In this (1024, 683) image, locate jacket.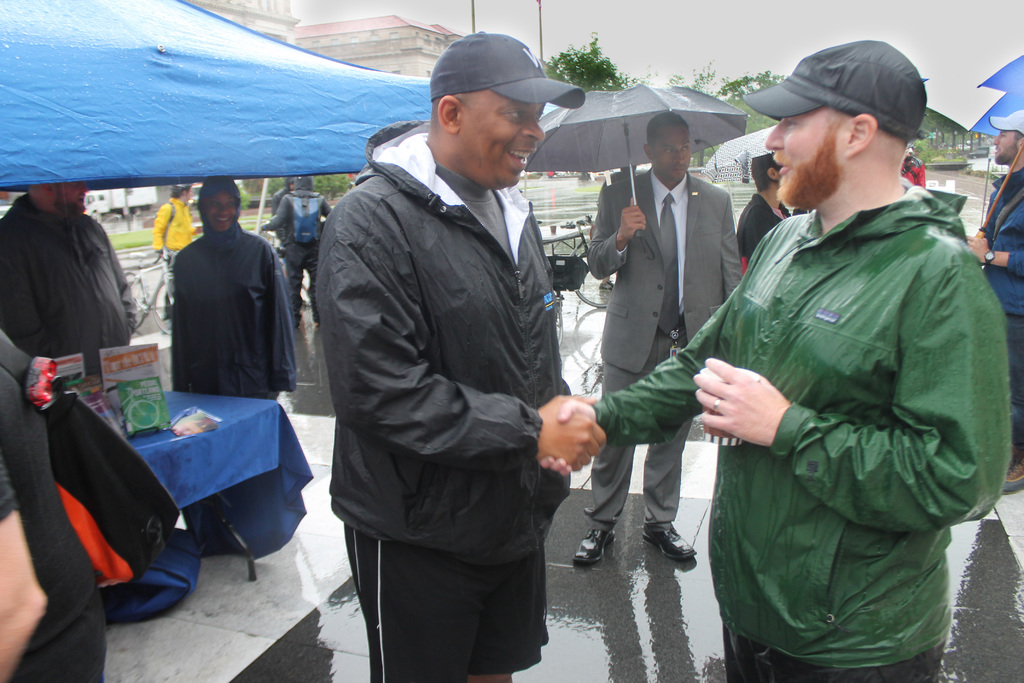
Bounding box: <bbox>260, 188, 334, 252</bbox>.
